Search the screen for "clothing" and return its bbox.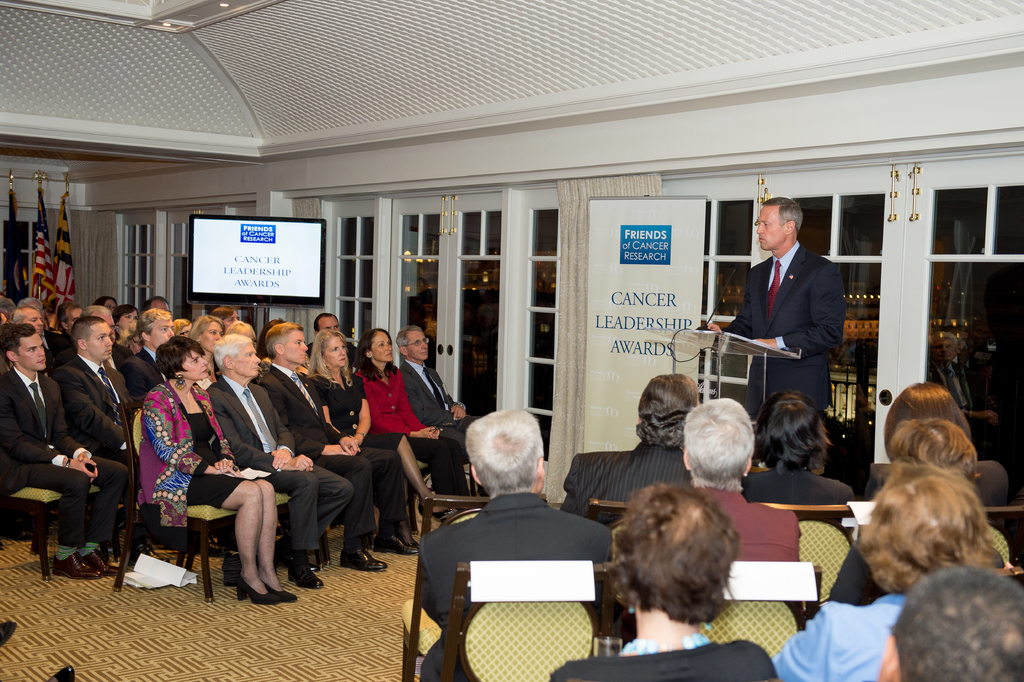
Found: left=0, top=367, right=106, bottom=544.
